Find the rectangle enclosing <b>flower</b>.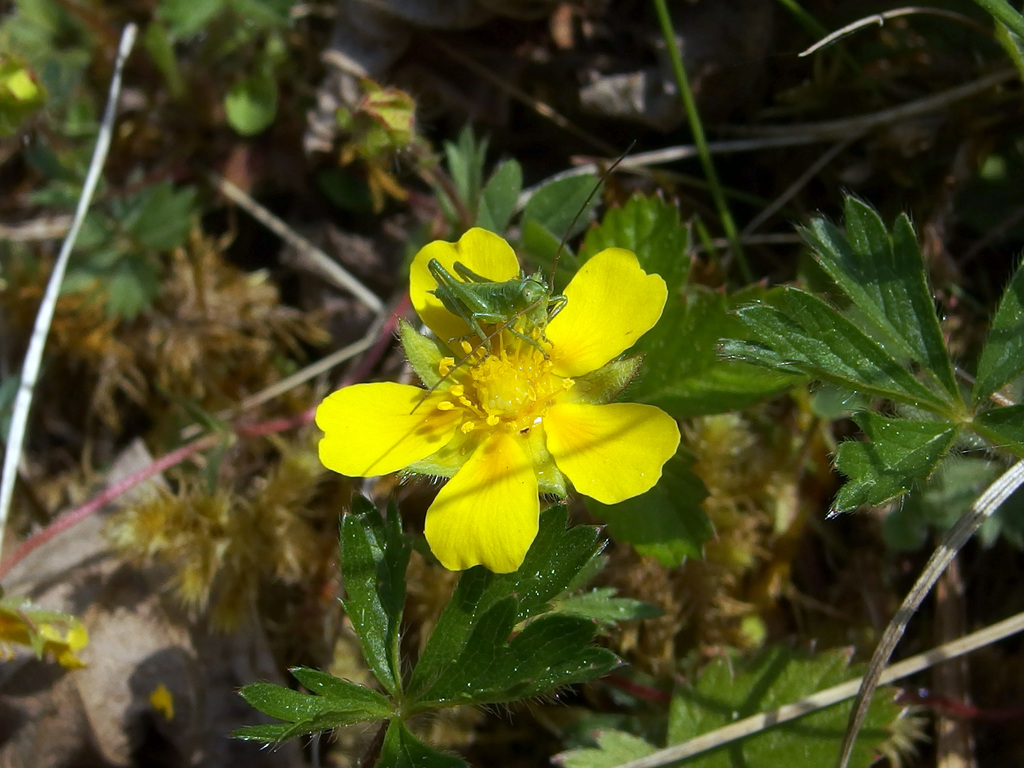
crop(330, 211, 688, 573).
